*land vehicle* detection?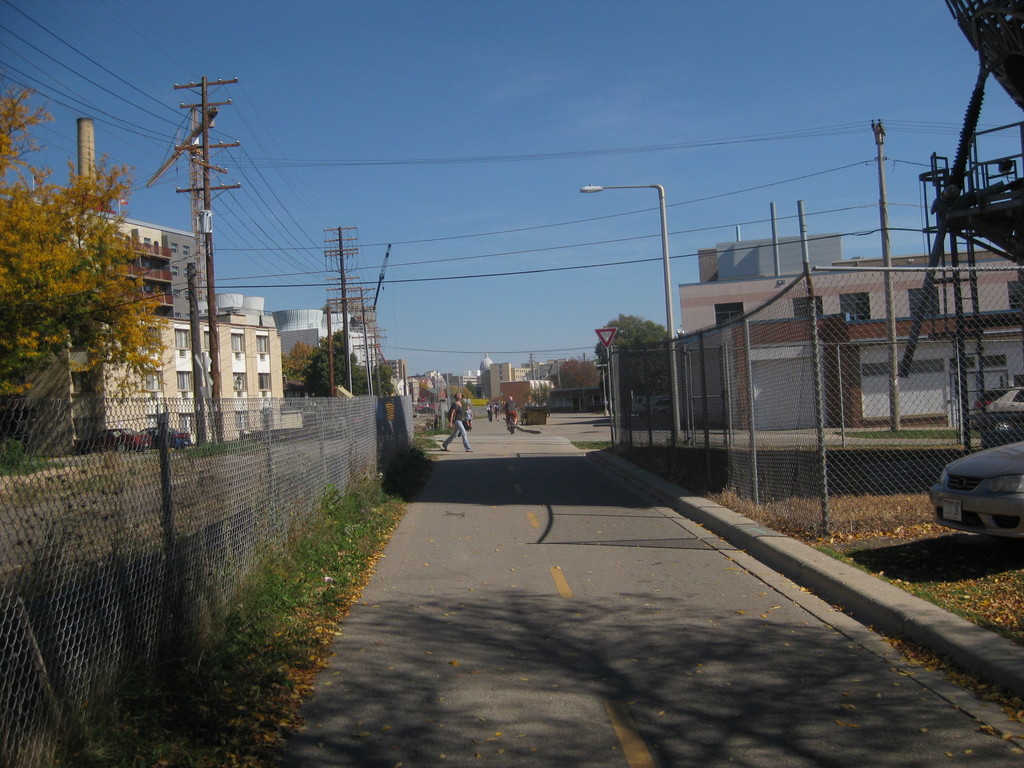
bbox=[140, 426, 192, 450]
